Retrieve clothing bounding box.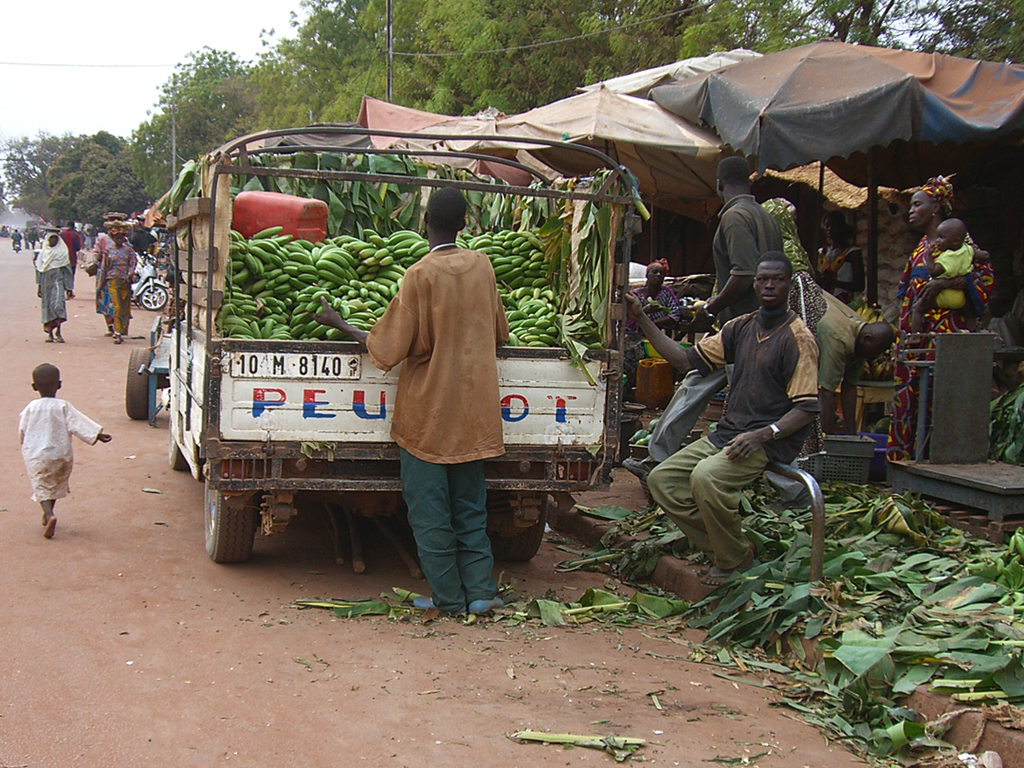
Bounding box: 711, 190, 777, 320.
